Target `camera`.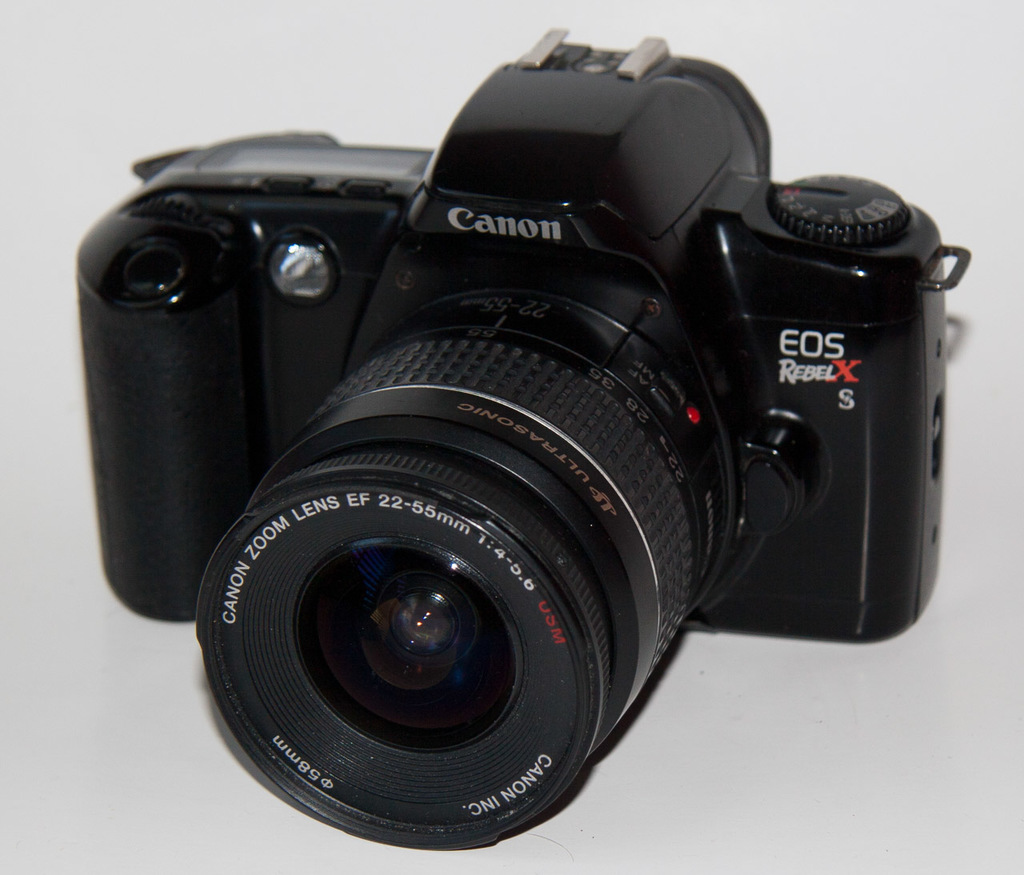
Target region: left=71, top=26, right=973, bottom=860.
